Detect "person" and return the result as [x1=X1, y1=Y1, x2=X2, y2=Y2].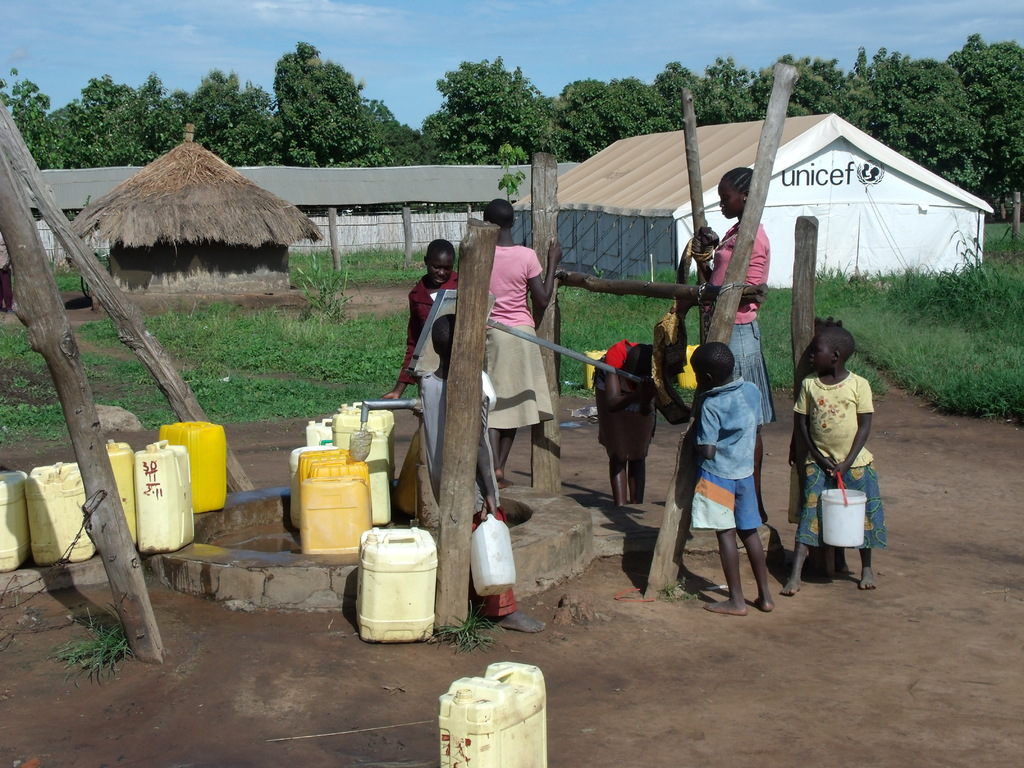
[x1=419, y1=328, x2=522, y2=627].
